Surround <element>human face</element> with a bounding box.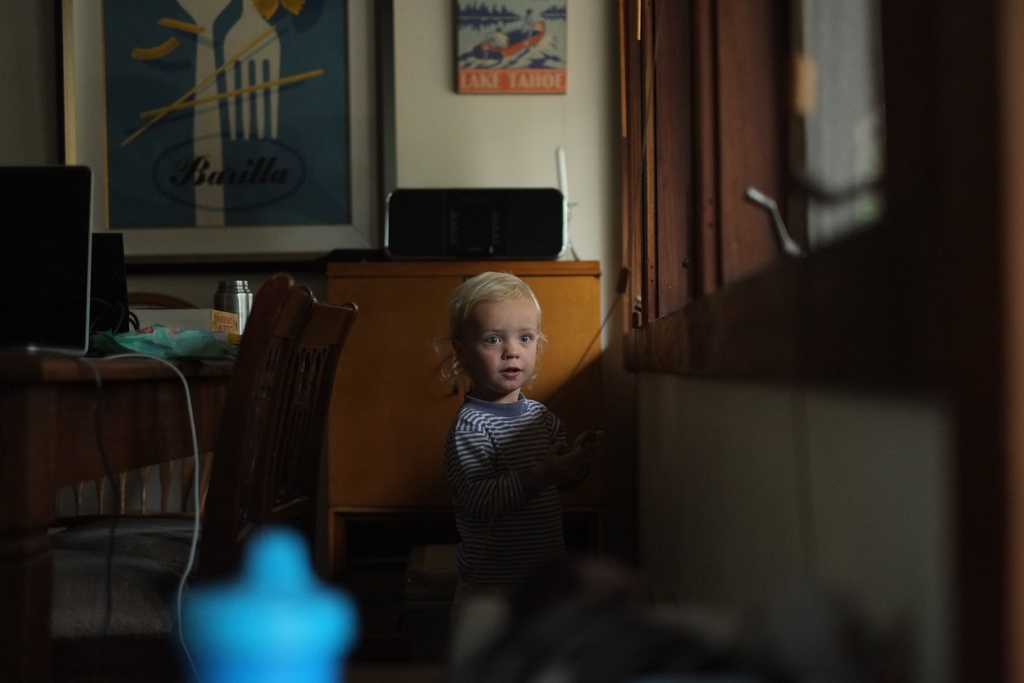
{"left": 463, "top": 293, "right": 540, "bottom": 395}.
